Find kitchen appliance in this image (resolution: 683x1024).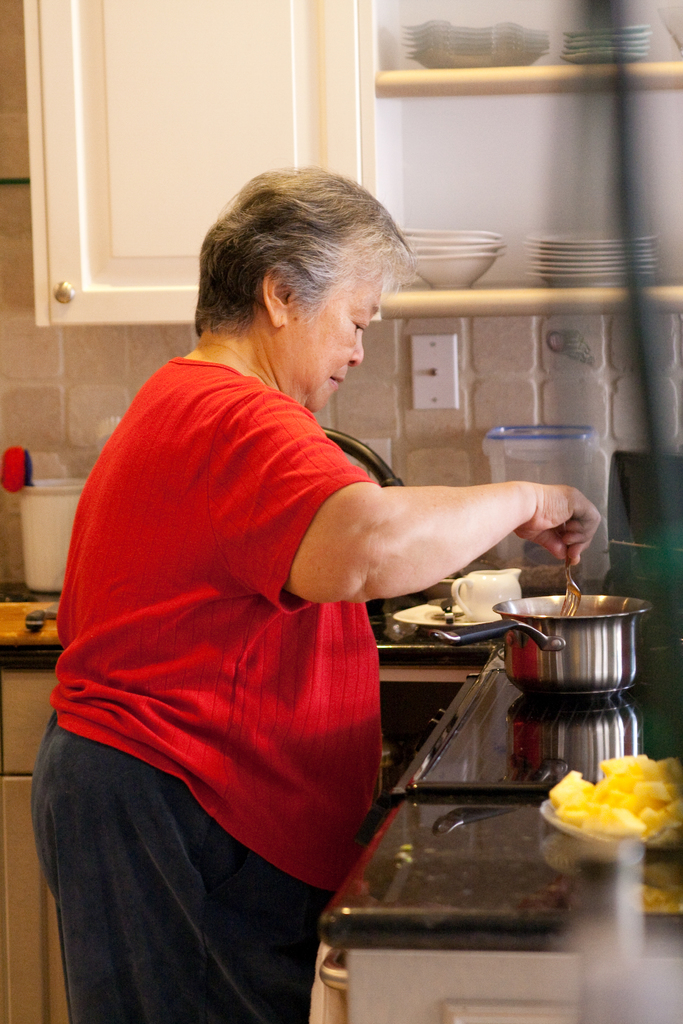
[x1=484, y1=421, x2=610, y2=579].
